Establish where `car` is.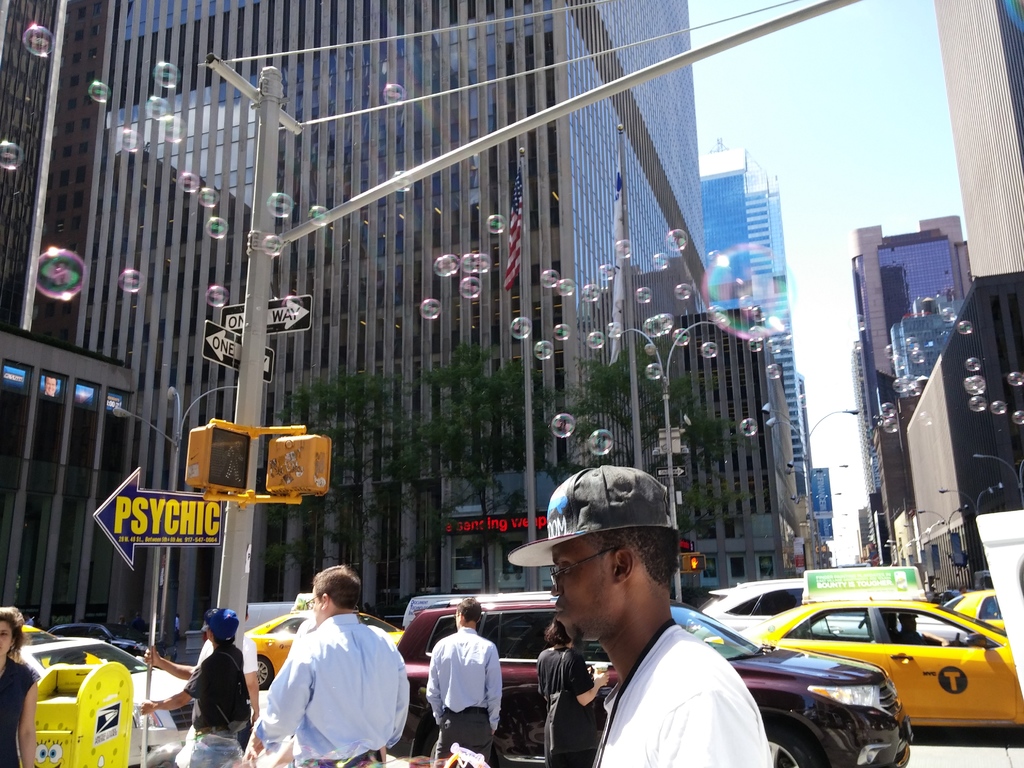
Established at 742:598:1023:735.
